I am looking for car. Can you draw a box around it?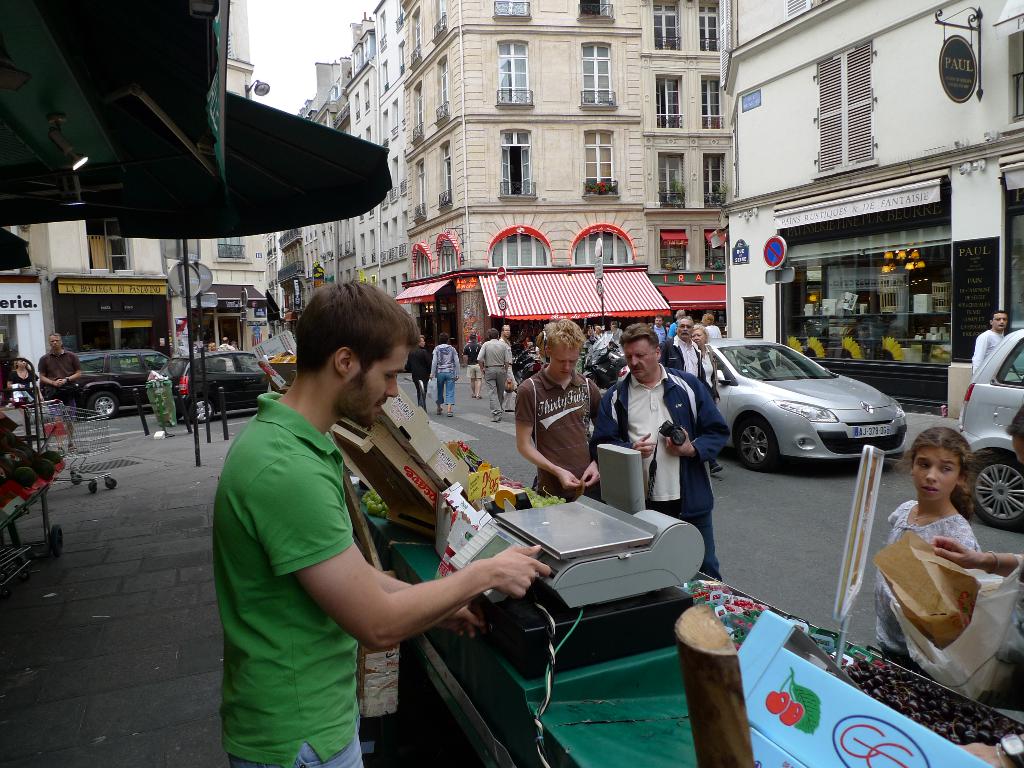
Sure, the bounding box is l=74, t=346, r=171, b=421.
